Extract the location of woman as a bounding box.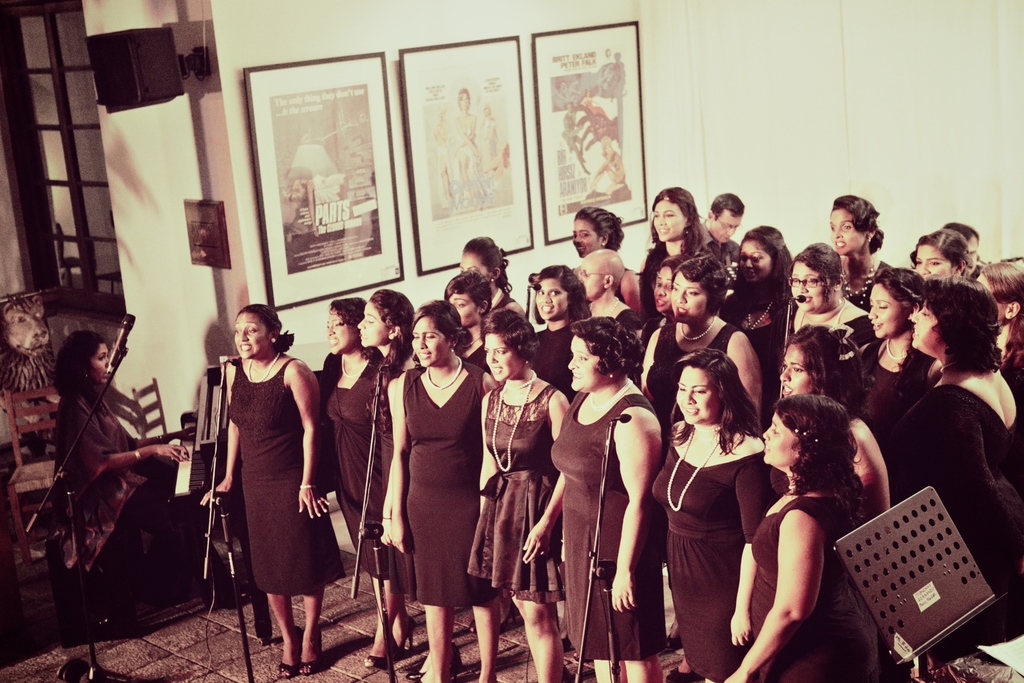
region(321, 297, 386, 666).
